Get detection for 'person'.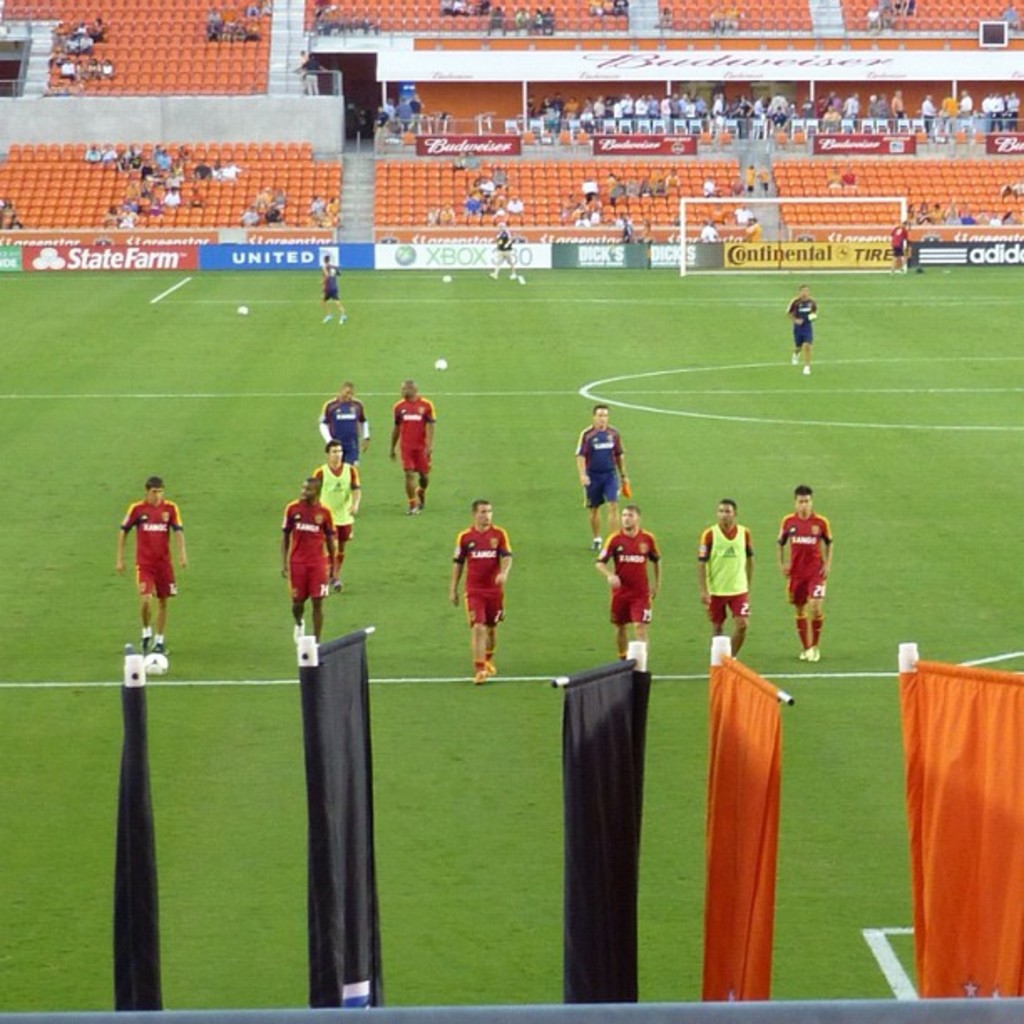
Detection: 847/94/863/114.
